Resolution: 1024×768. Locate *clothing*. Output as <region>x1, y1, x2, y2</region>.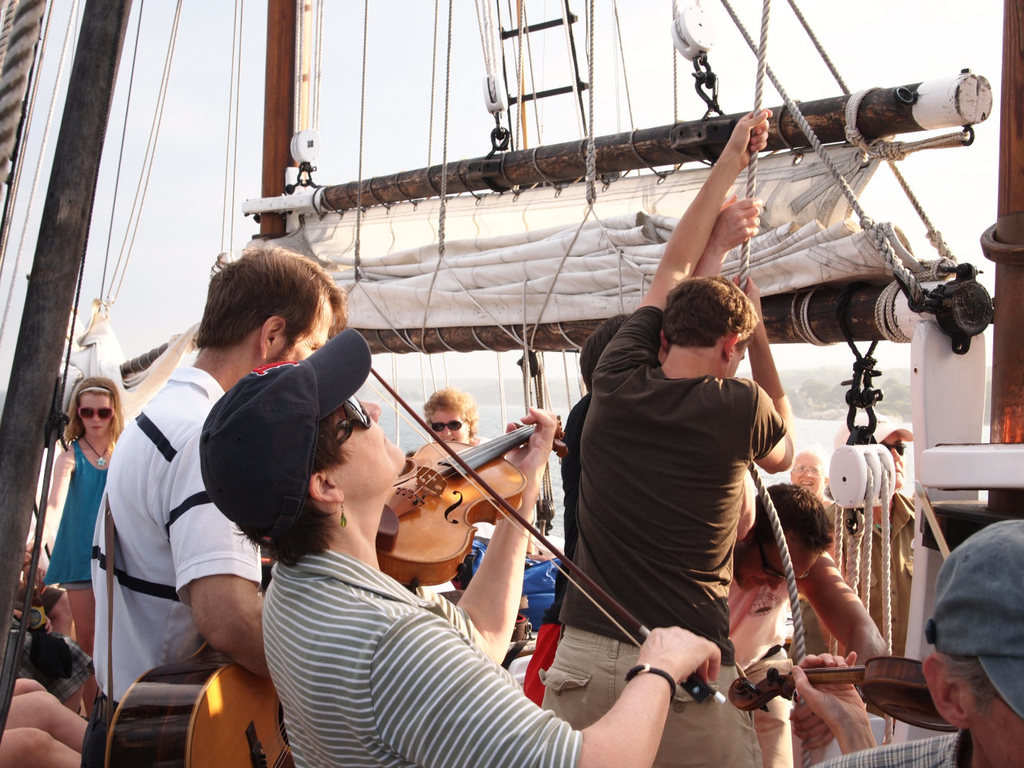
<region>41, 442, 112, 584</region>.
